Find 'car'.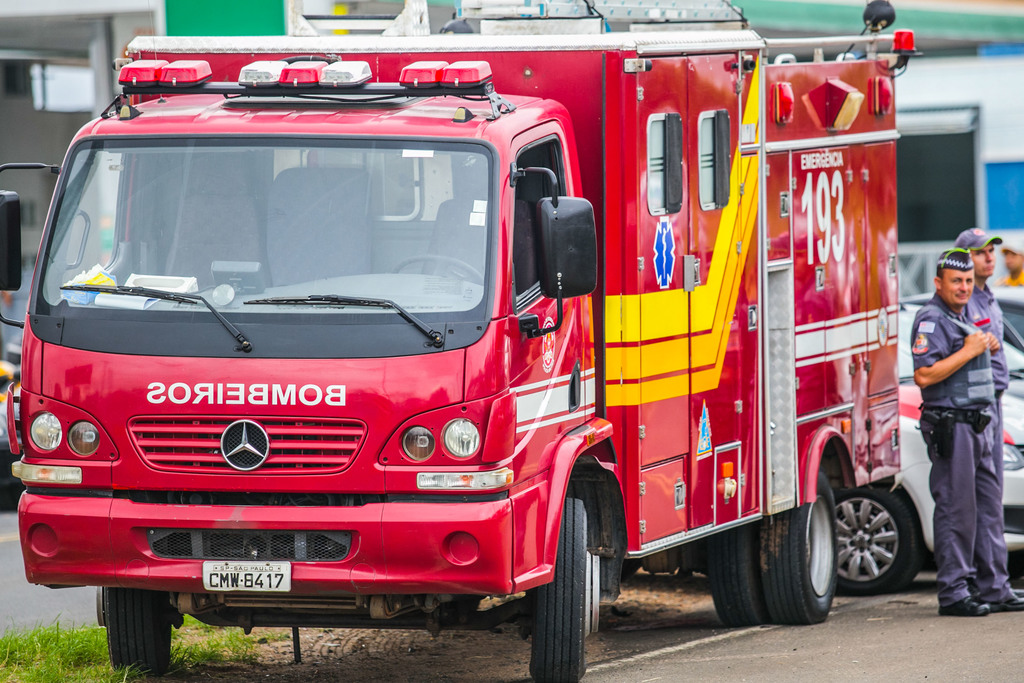
locate(0, 272, 33, 509).
